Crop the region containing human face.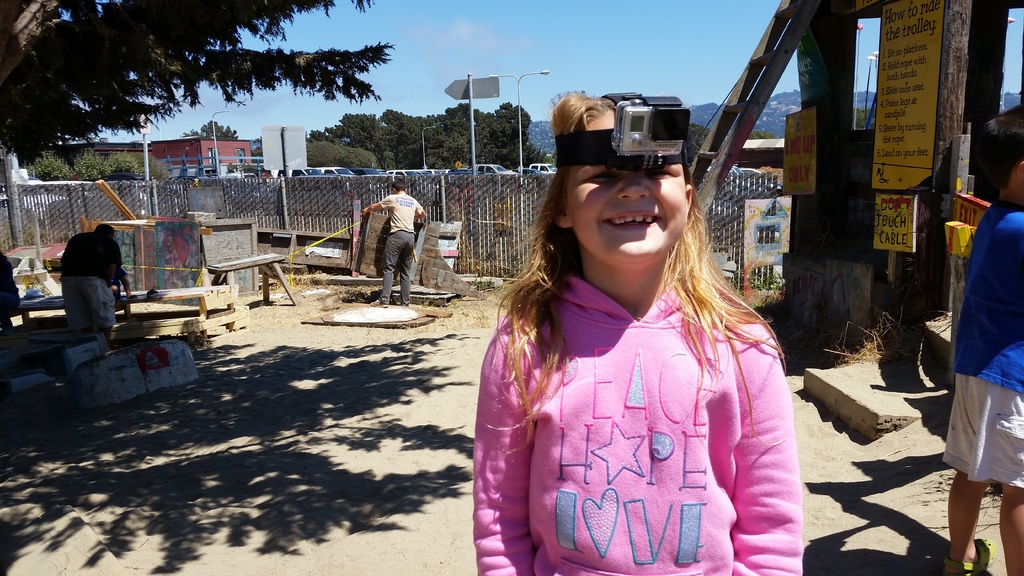
Crop region: [566,113,688,266].
